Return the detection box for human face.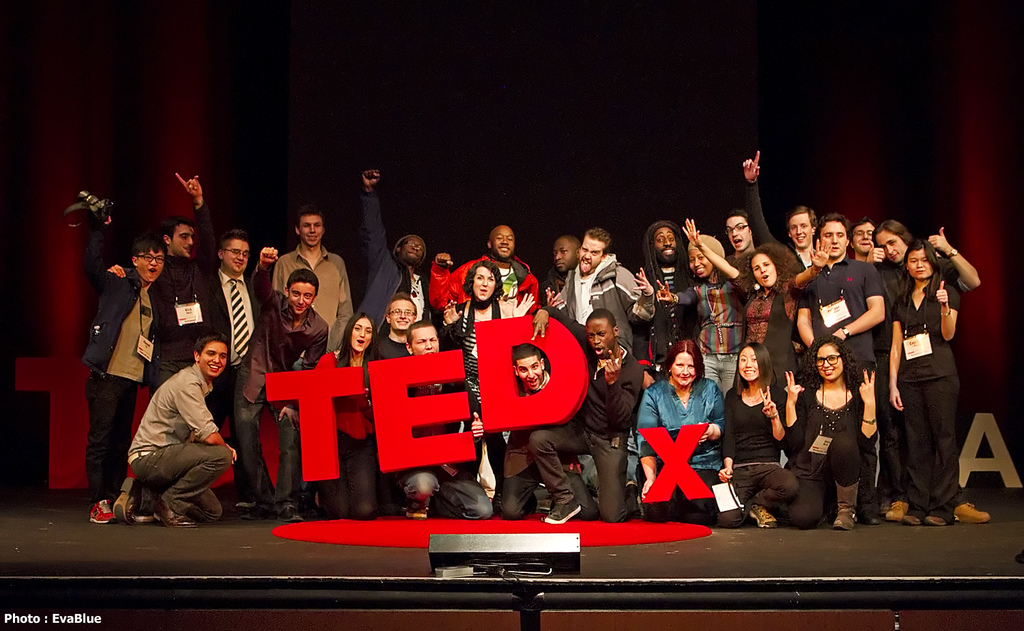
select_region(687, 247, 713, 280).
